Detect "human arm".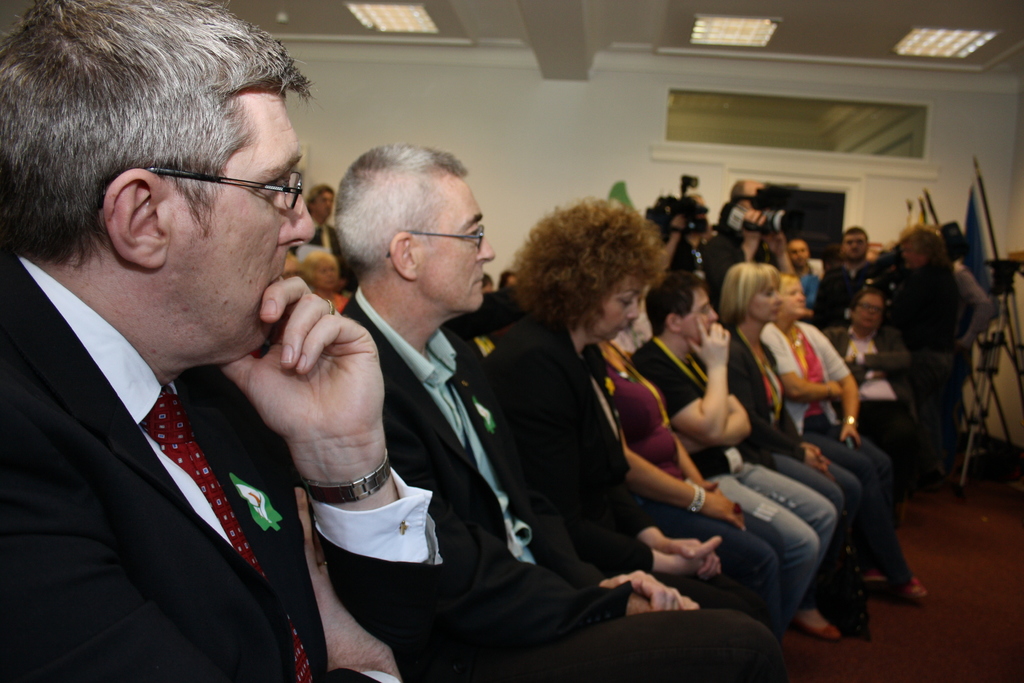
Detected at select_region(701, 210, 771, 295).
